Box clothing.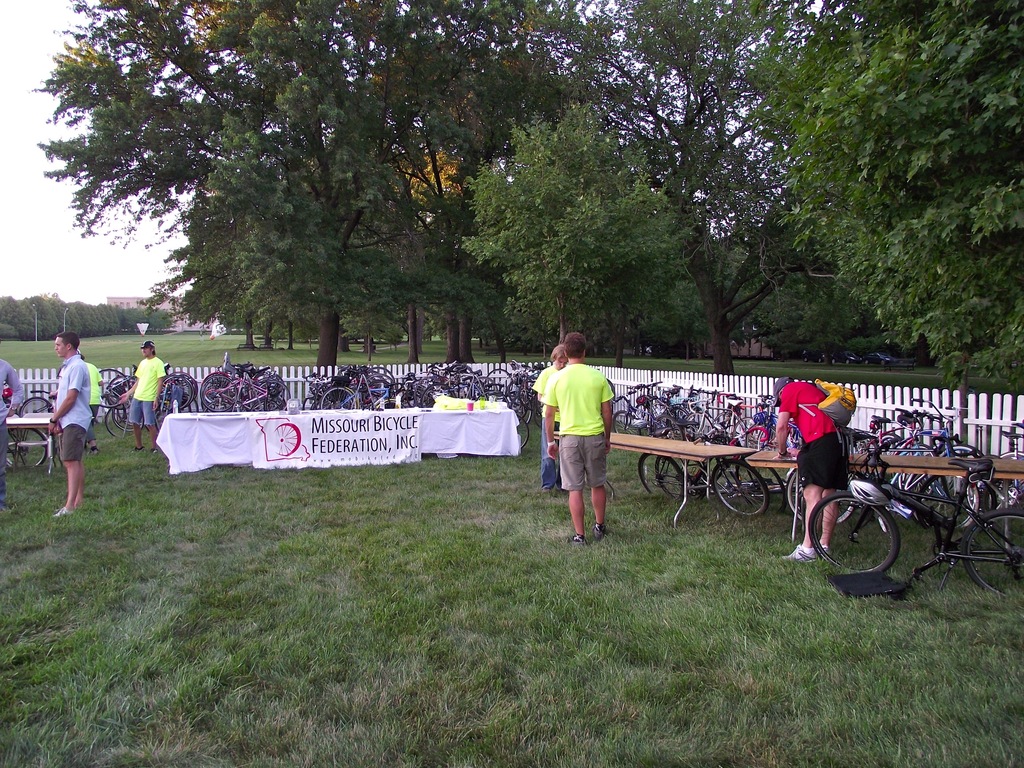
[left=55, top=355, right=90, bottom=463].
